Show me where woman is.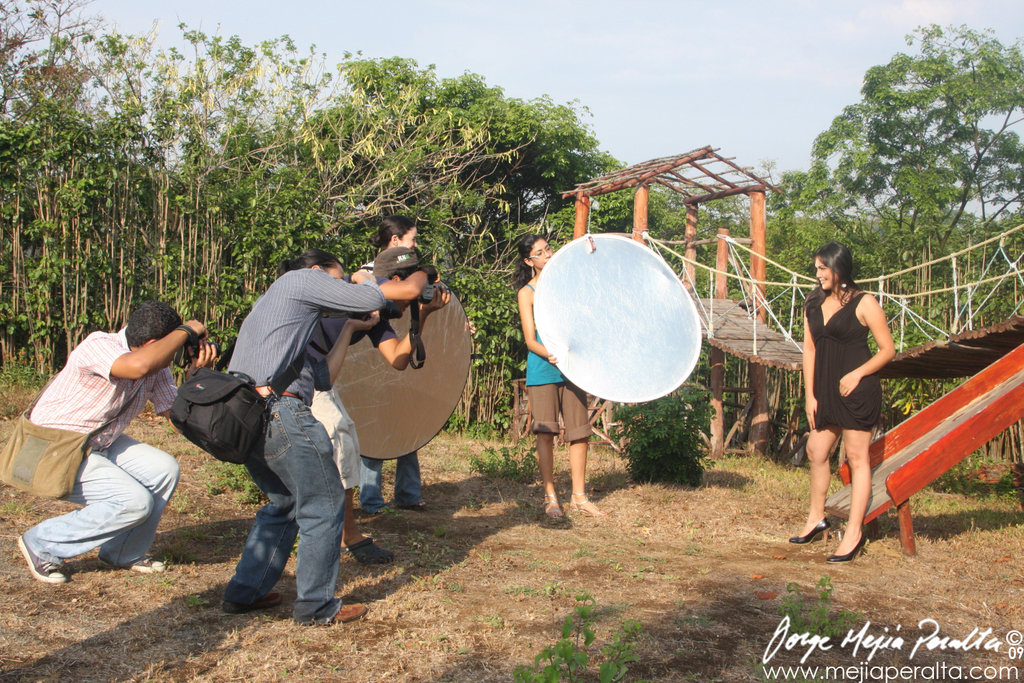
woman is at 350,217,429,502.
